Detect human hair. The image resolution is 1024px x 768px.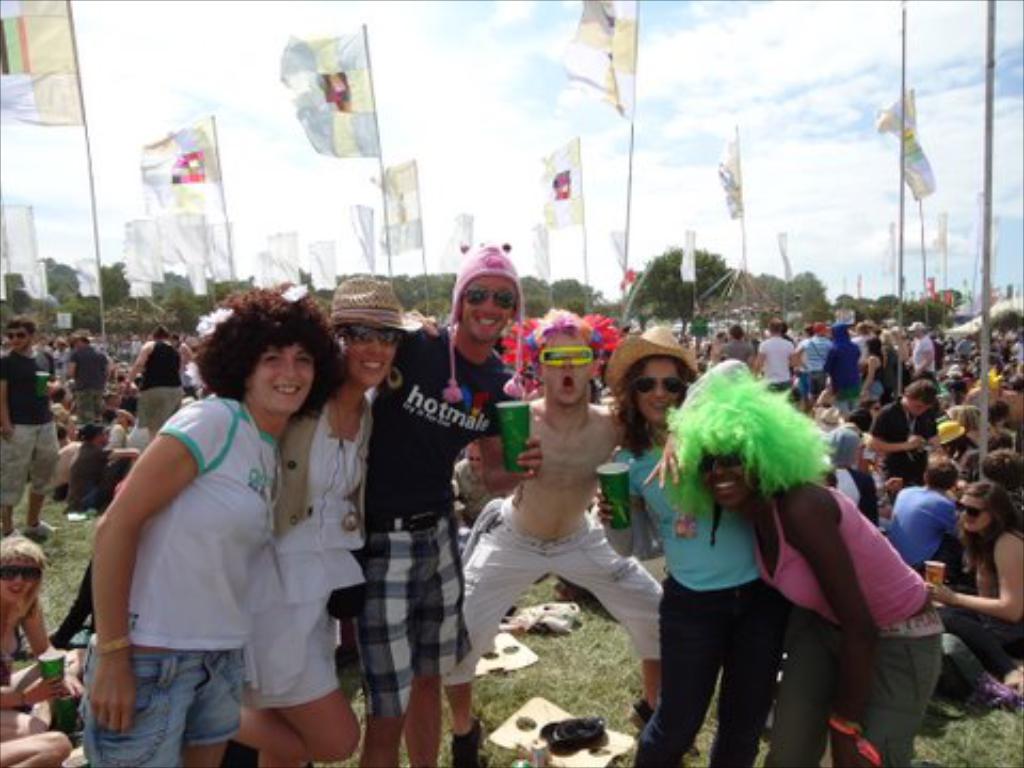
[192,282,337,425].
